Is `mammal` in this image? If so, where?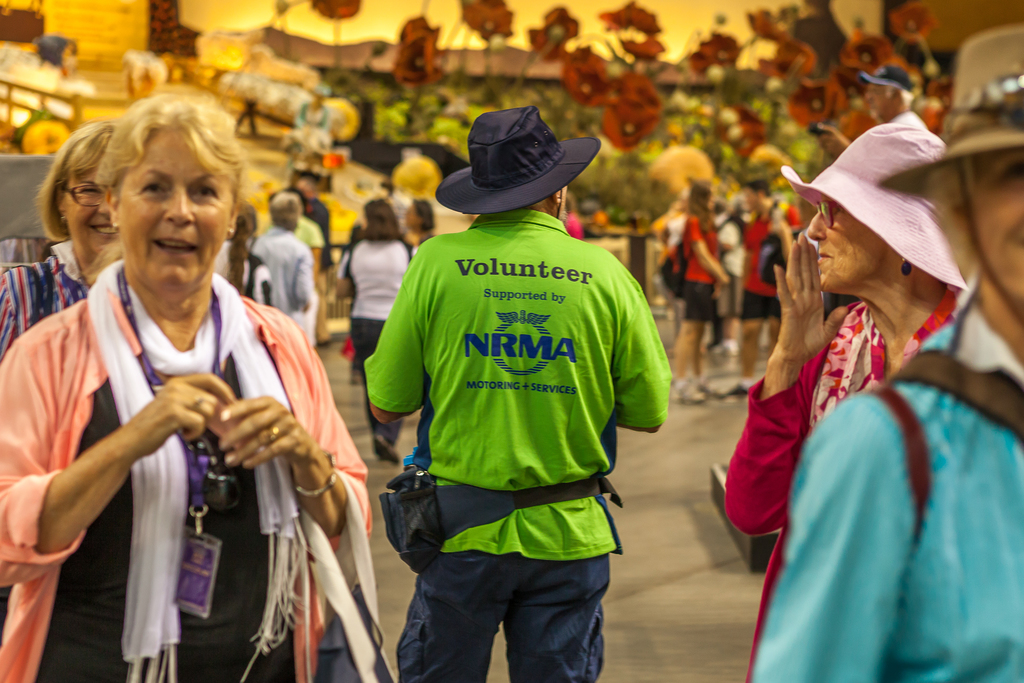
Yes, at bbox=[653, 197, 687, 290].
